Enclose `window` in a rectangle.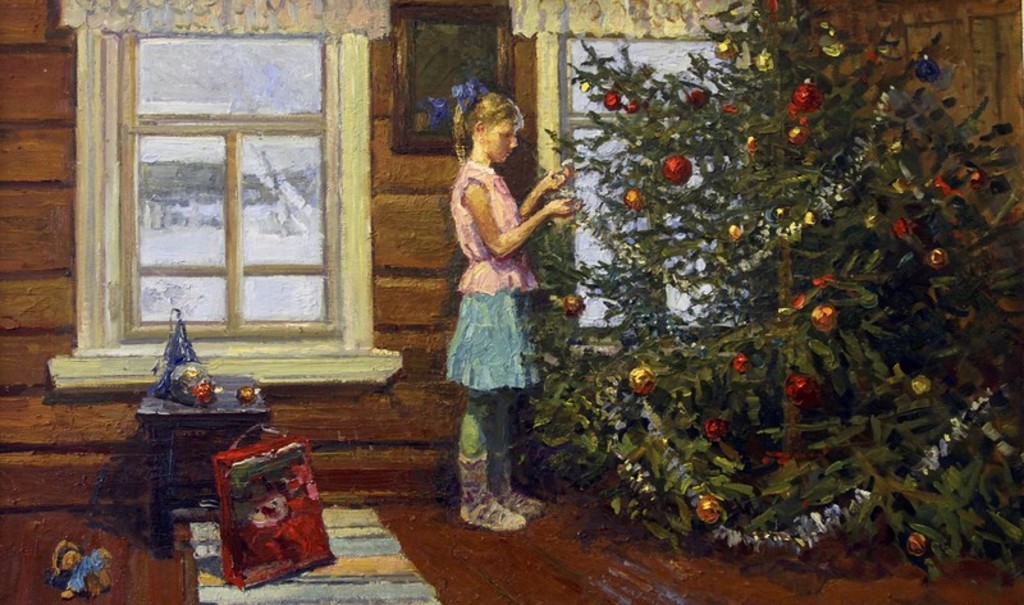
561,33,751,335.
